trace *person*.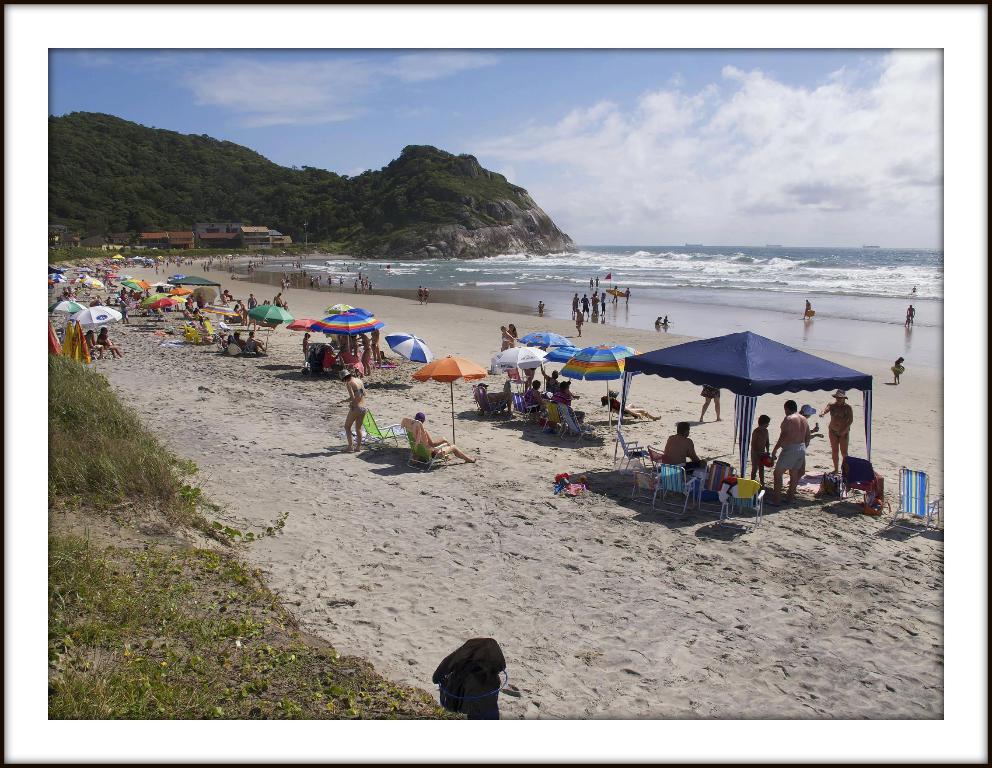
Traced to [left=591, top=293, right=599, bottom=318].
